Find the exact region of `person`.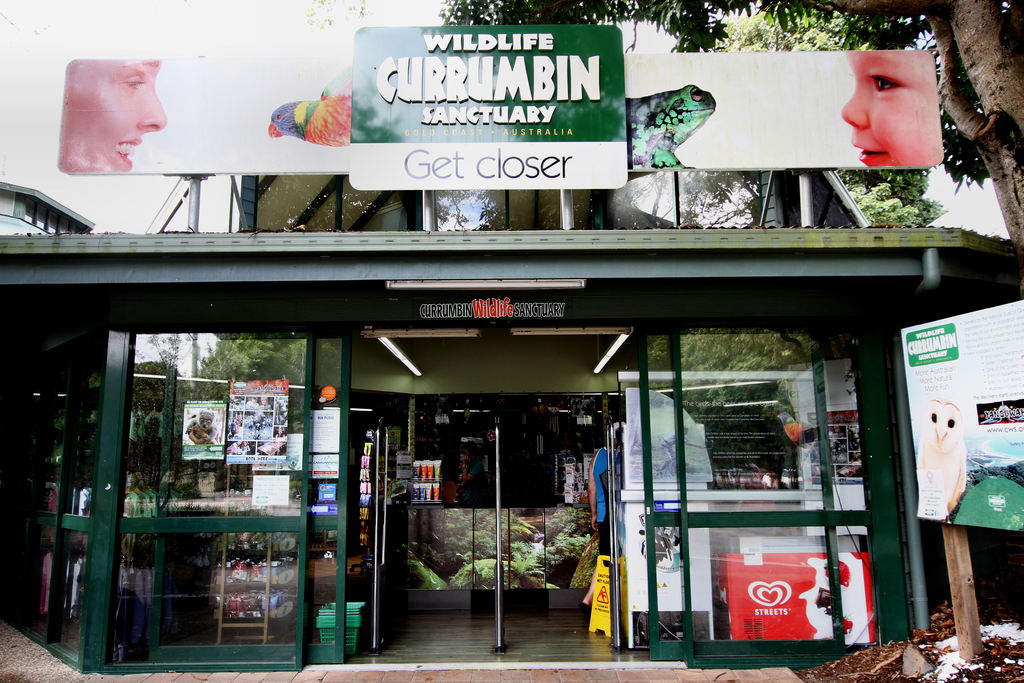
Exact region: box(838, 51, 942, 167).
